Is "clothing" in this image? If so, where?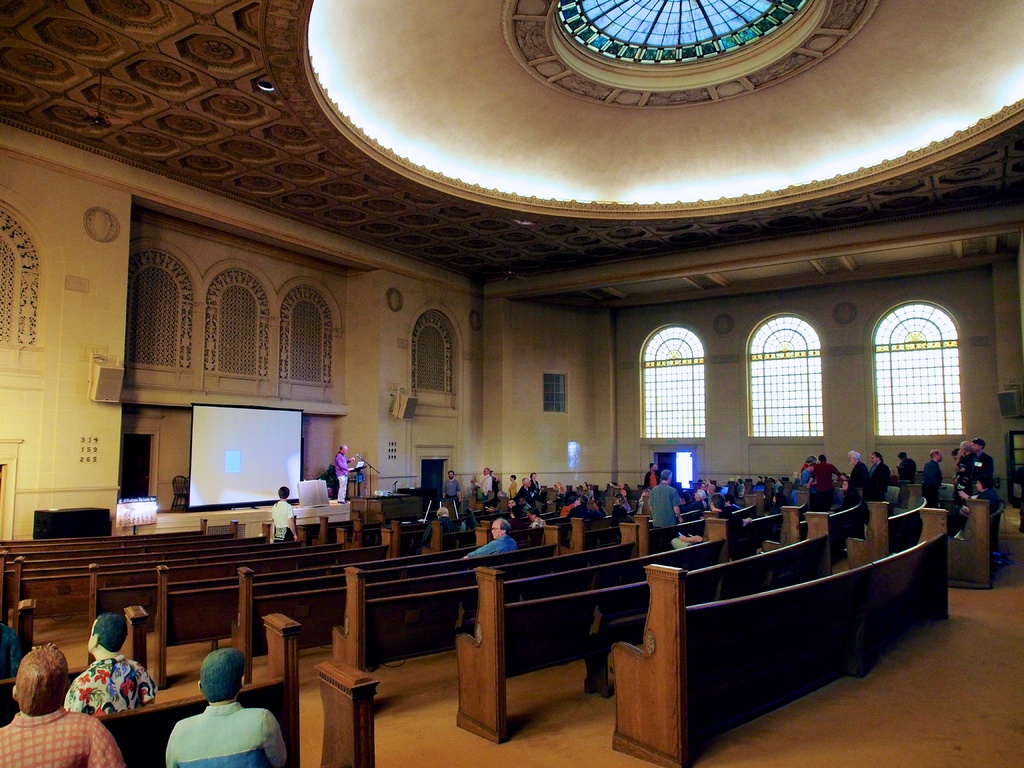
Yes, at x1=808 y1=458 x2=844 y2=514.
